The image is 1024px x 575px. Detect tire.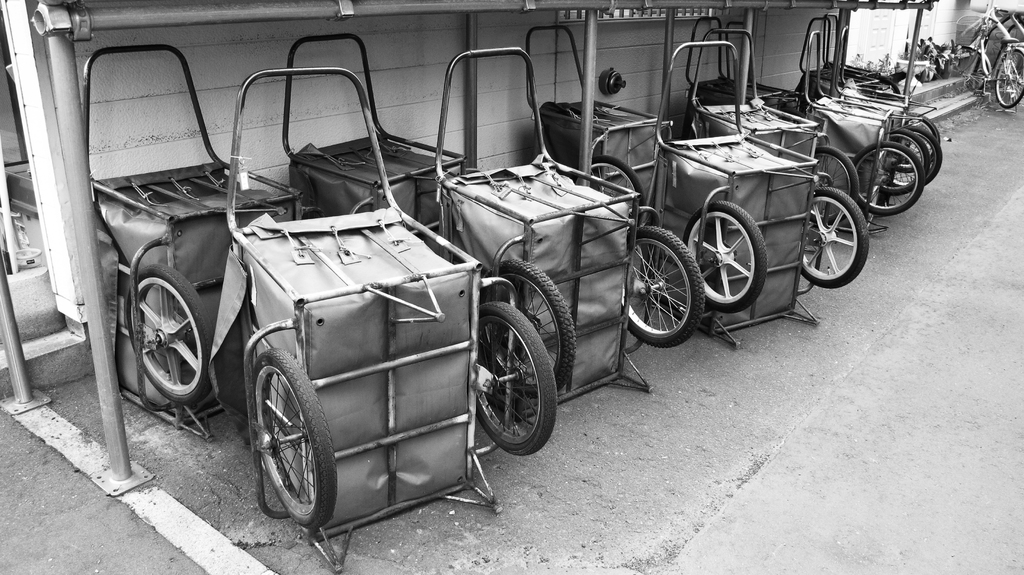
Detection: <region>684, 199, 767, 313</region>.
